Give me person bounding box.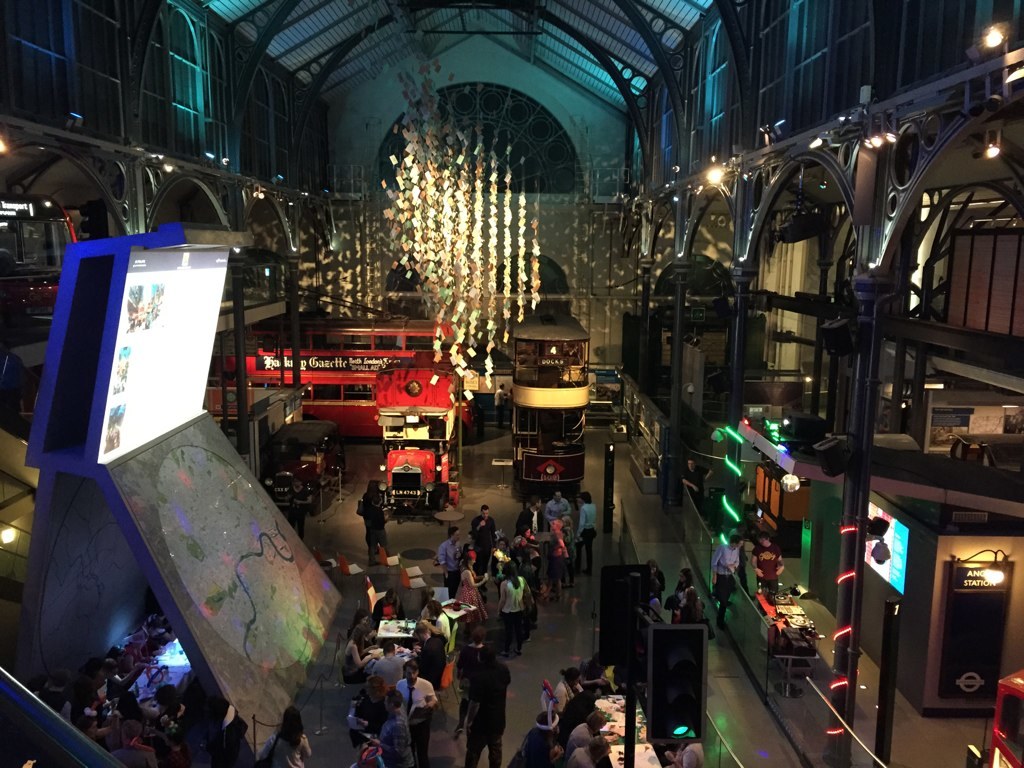
Rect(449, 639, 504, 758).
